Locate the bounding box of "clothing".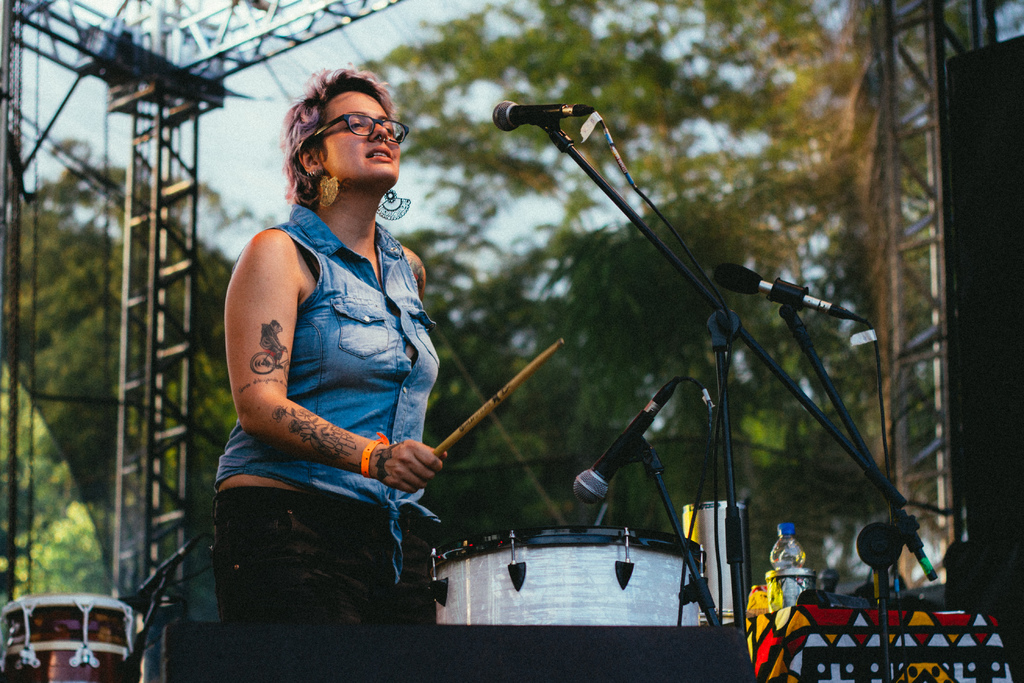
Bounding box: box(208, 200, 444, 585).
